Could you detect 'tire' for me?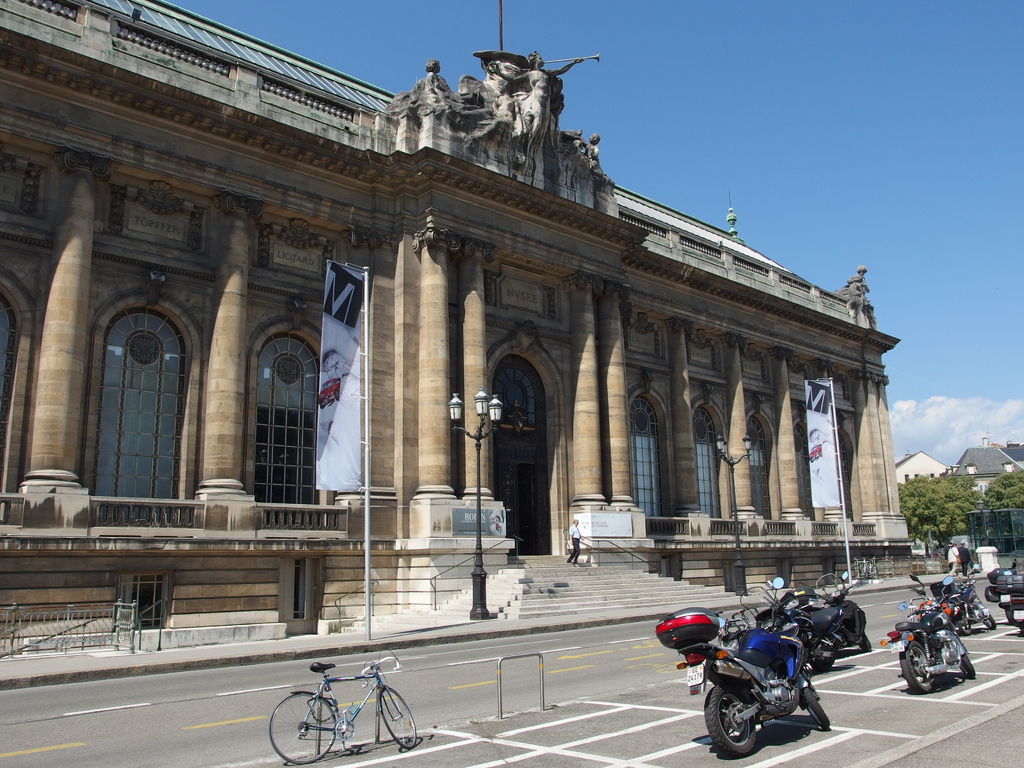
Detection result: (271, 694, 335, 764).
